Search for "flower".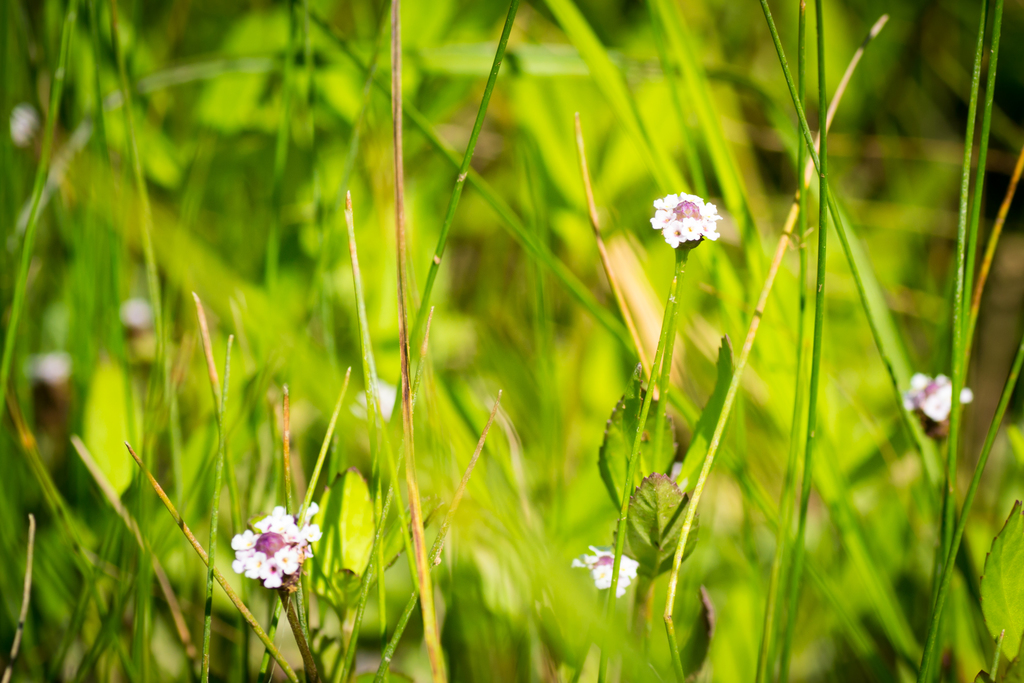
Found at <region>568, 539, 644, 602</region>.
